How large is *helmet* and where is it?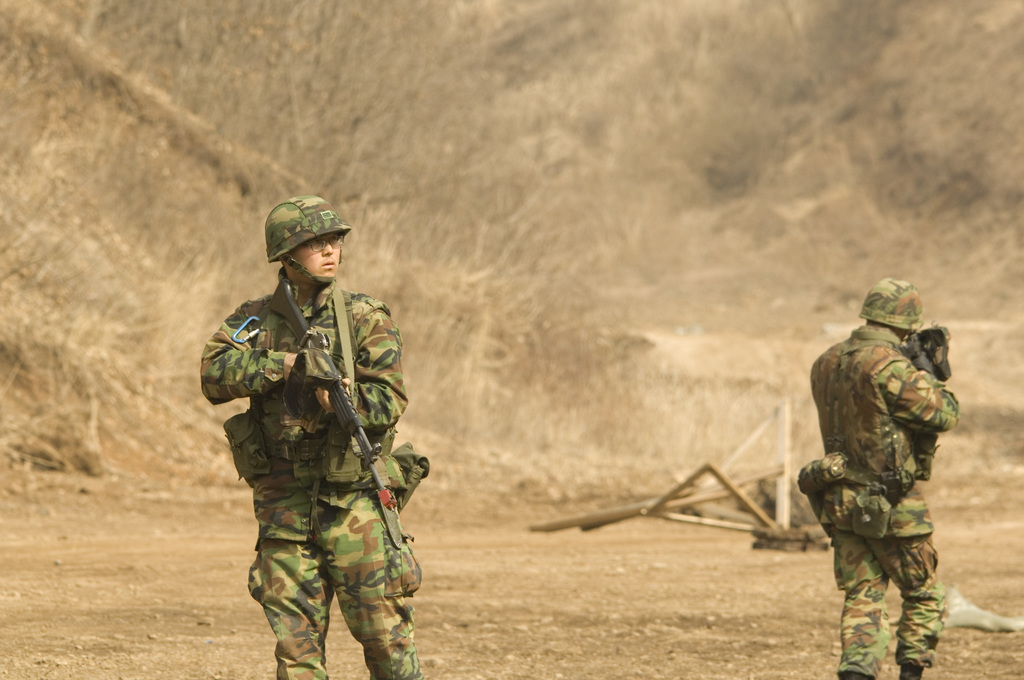
Bounding box: {"x1": 856, "y1": 266, "x2": 931, "y2": 337}.
